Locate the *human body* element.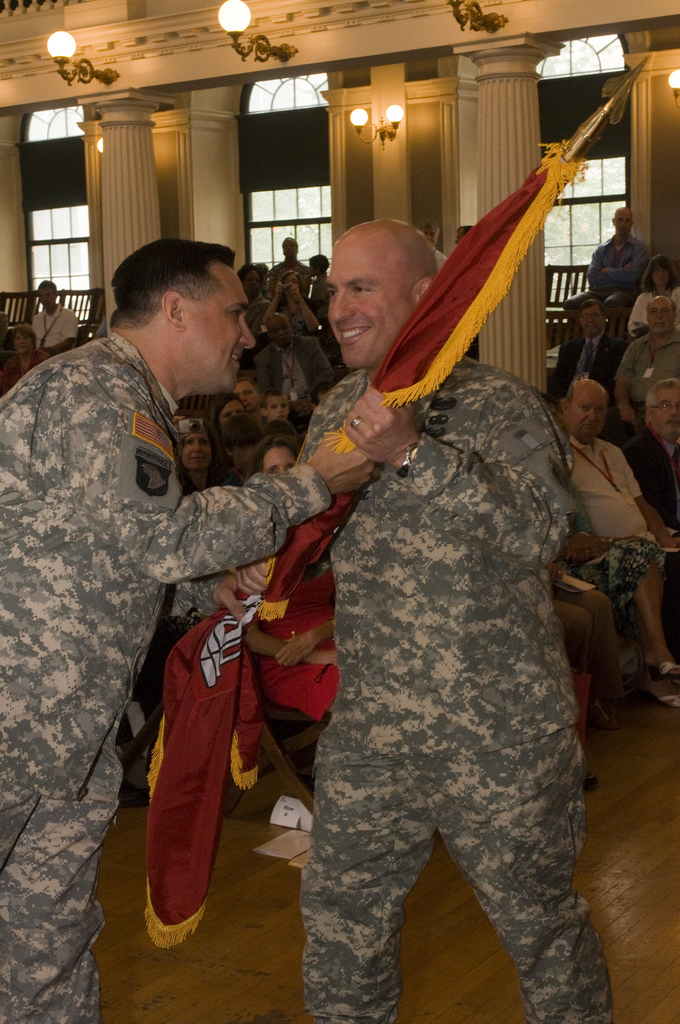
Element bbox: l=613, t=336, r=679, b=434.
